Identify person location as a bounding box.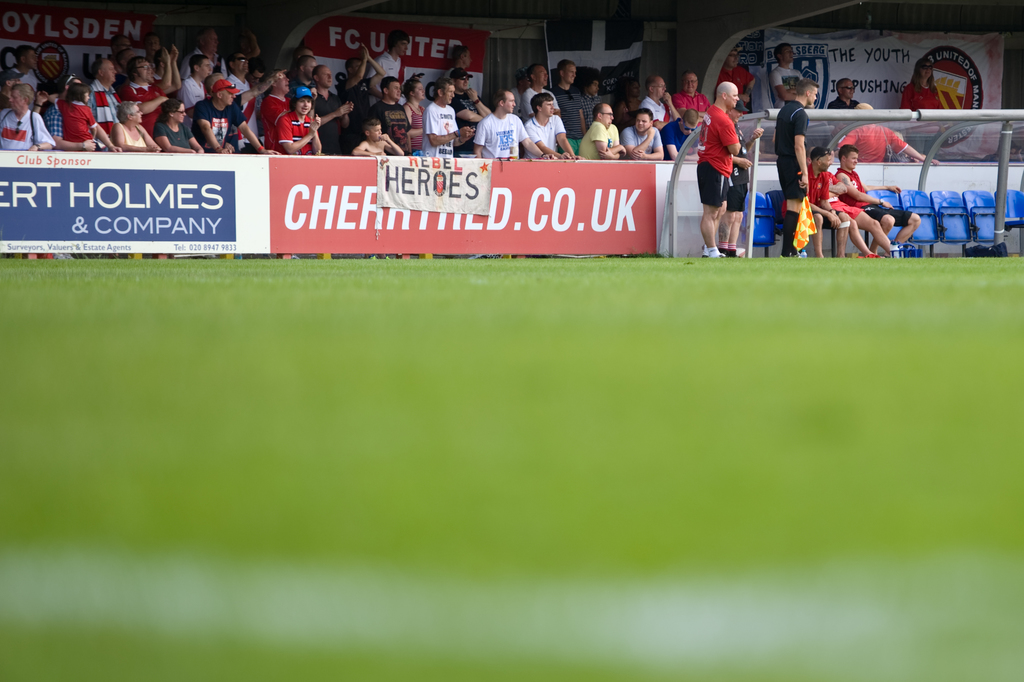
region(190, 78, 263, 153).
